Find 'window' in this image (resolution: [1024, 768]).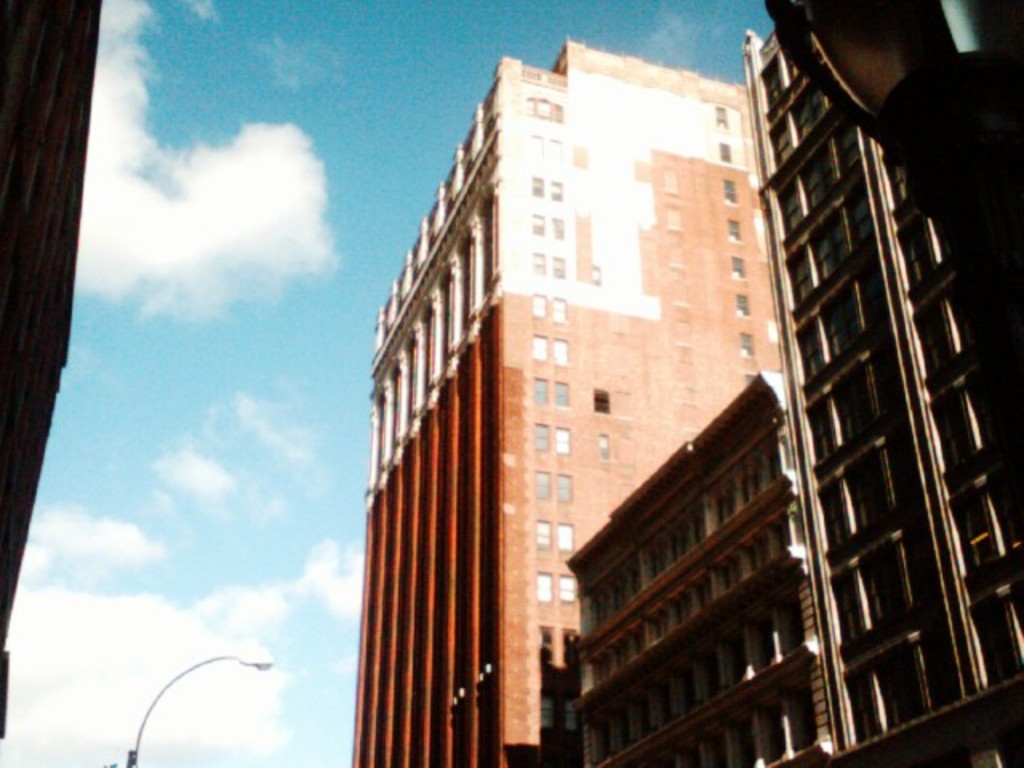
(left=595, top=718, right=608, bottom=758).
